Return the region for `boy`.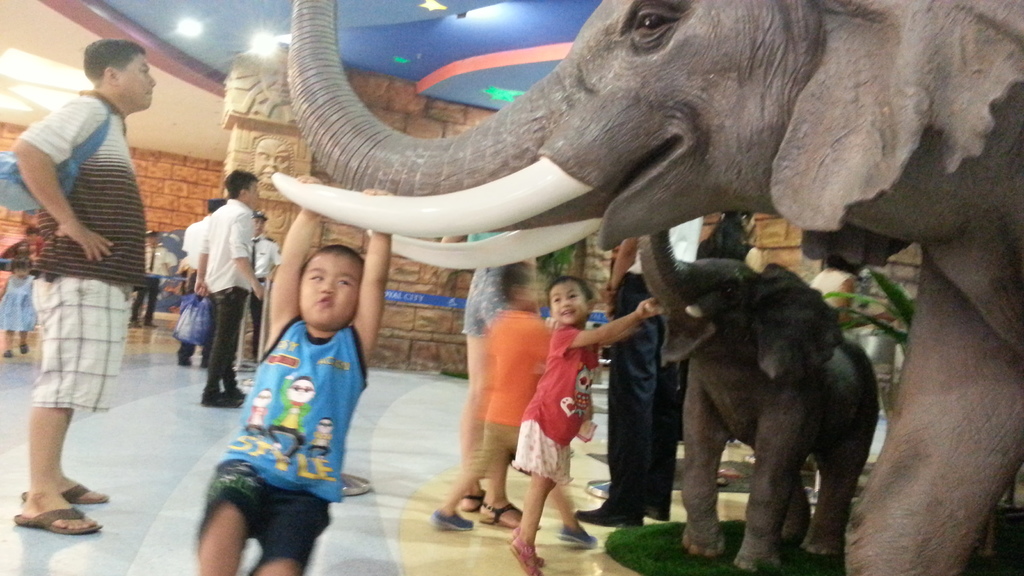
x1=431, y1=261, x2=604, y2=550.
